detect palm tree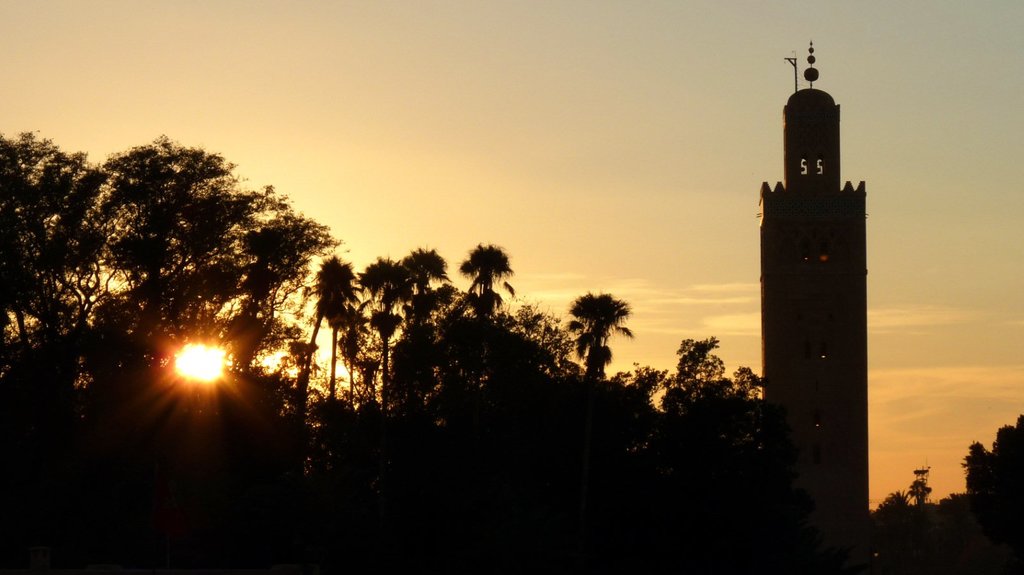
[x1=333, y1=326, x2=388, y2=432]
